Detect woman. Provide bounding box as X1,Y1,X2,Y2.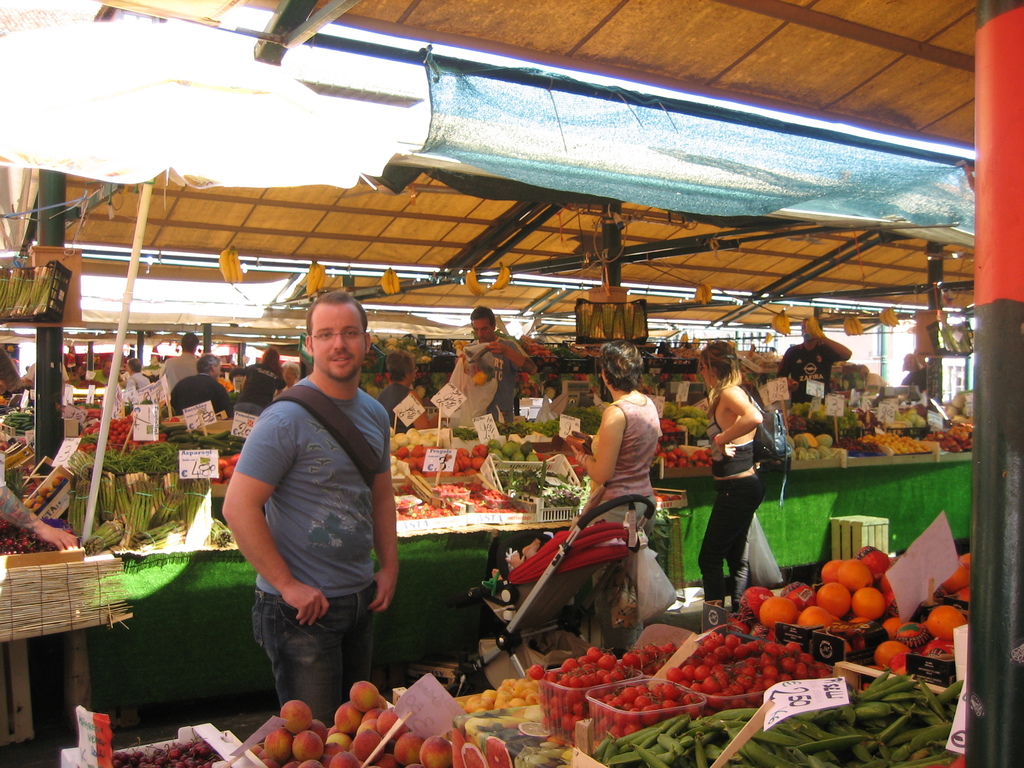
566,340,662,525.
